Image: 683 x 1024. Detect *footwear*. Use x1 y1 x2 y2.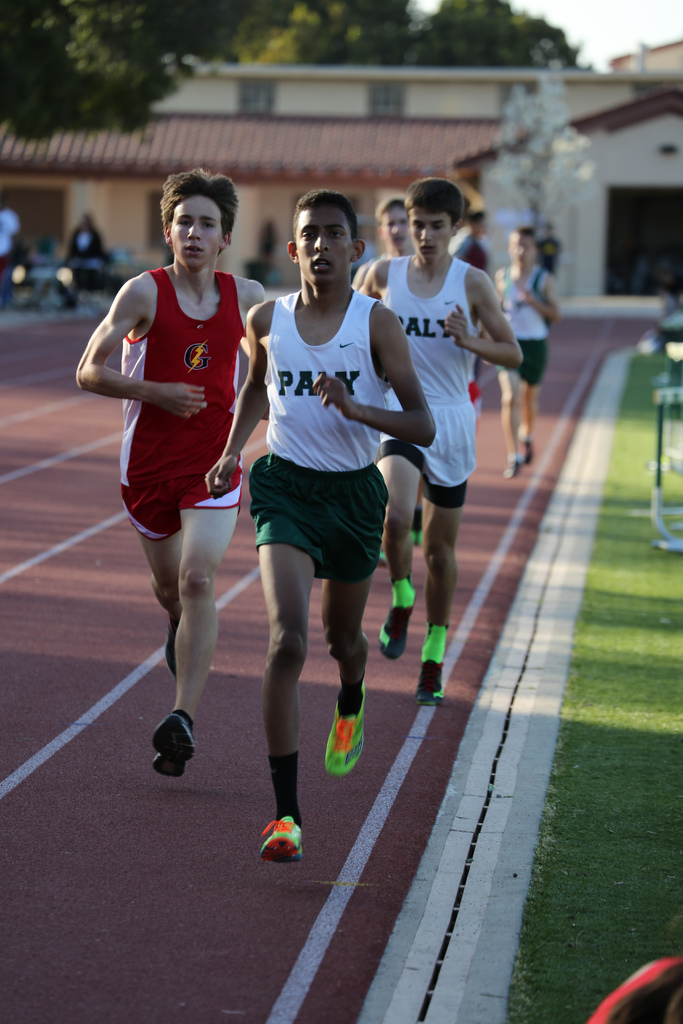
331 691 367 767.
